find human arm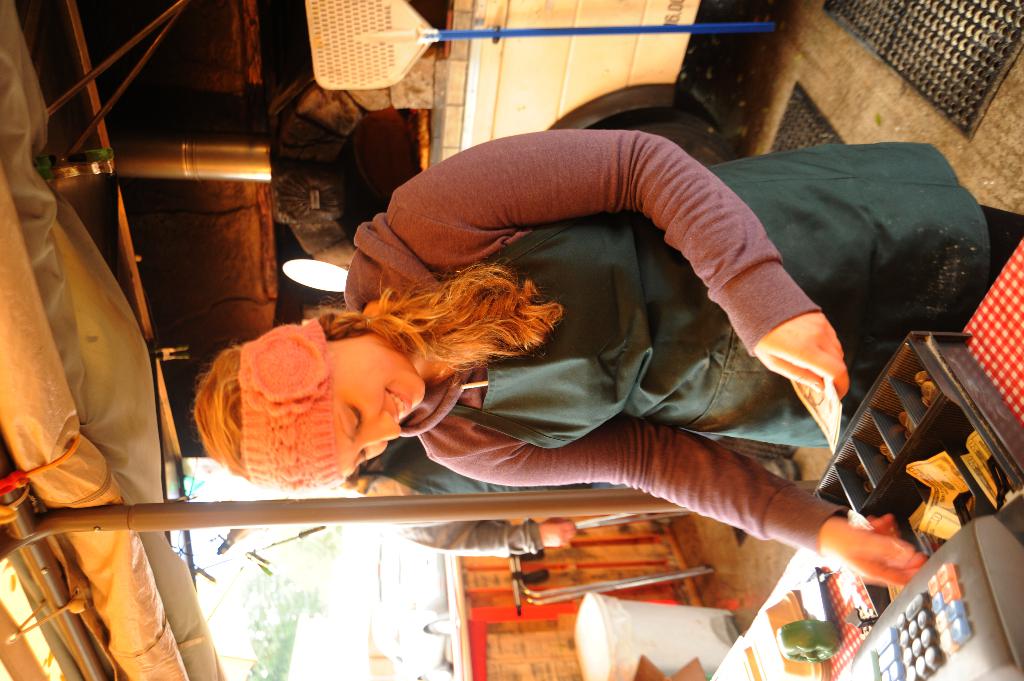
[396, 498, 580, 573]
